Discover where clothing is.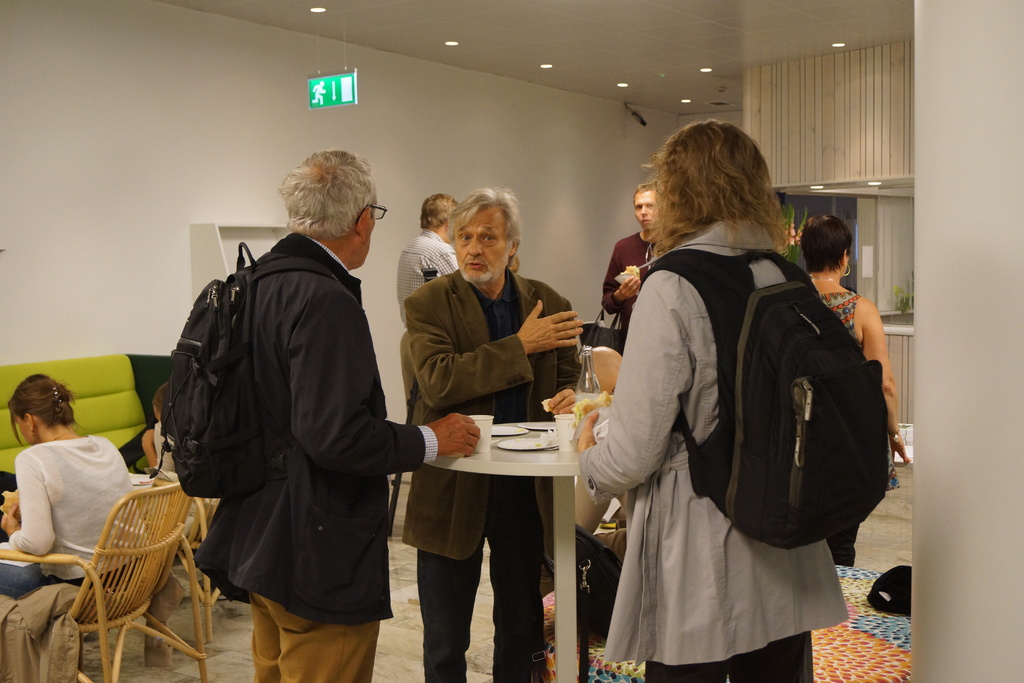
Discovered at 584:189:895:673.
